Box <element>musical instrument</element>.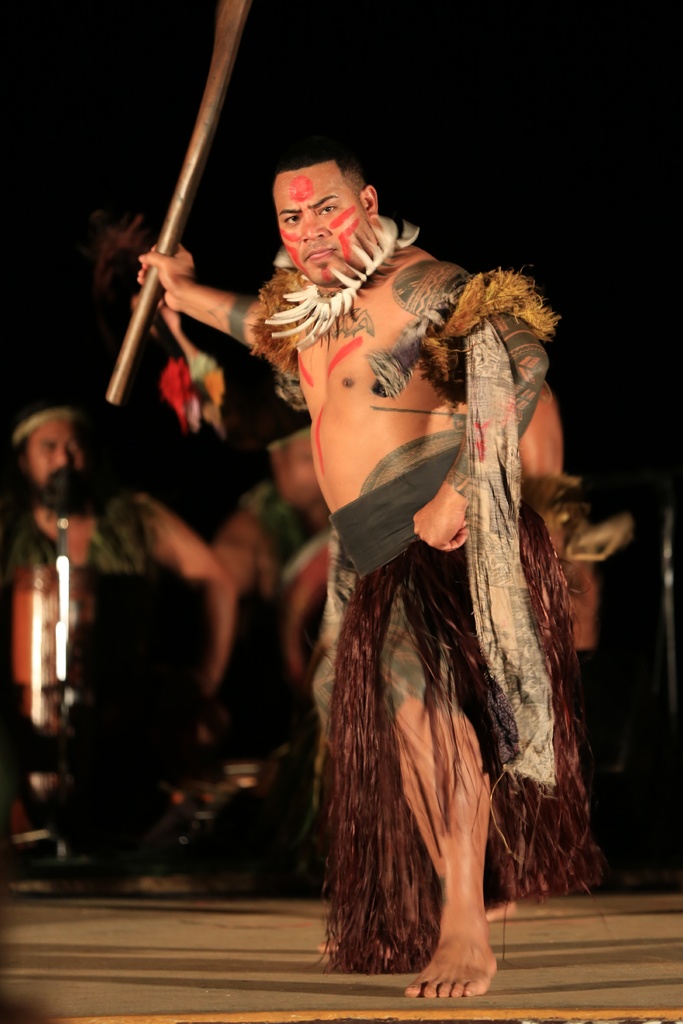
1/557/124/774.
